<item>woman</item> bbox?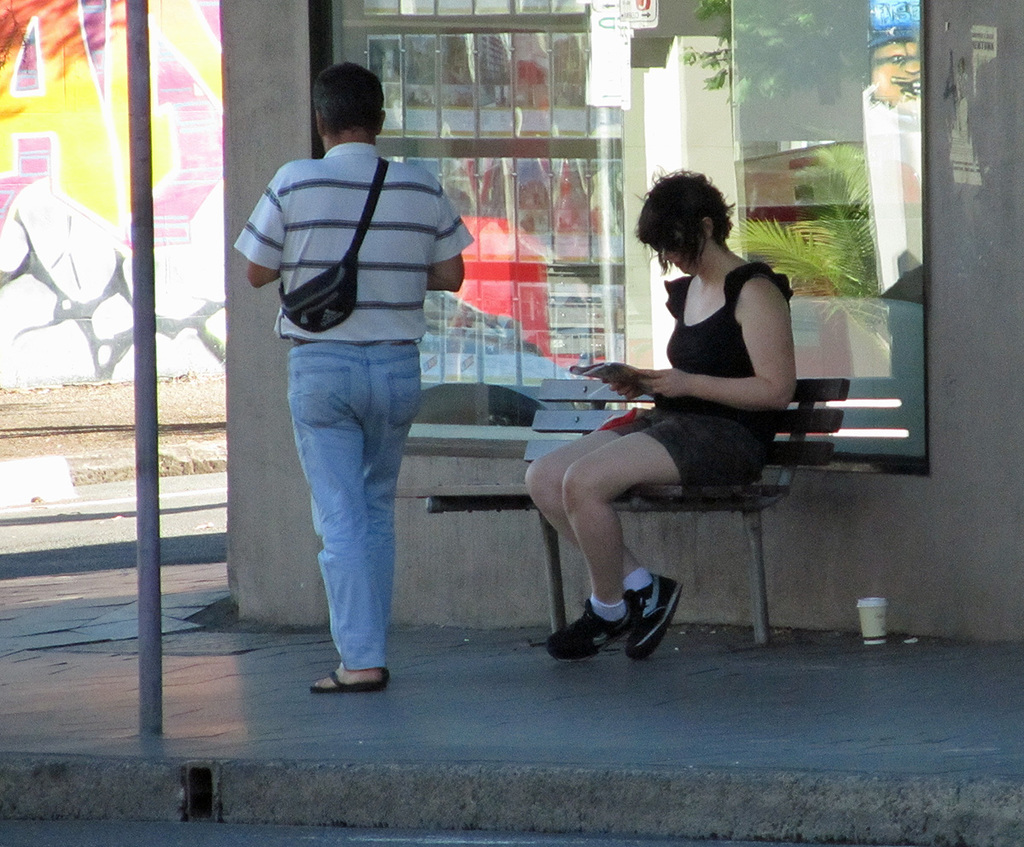
detection(517, 155, 799, 665)
